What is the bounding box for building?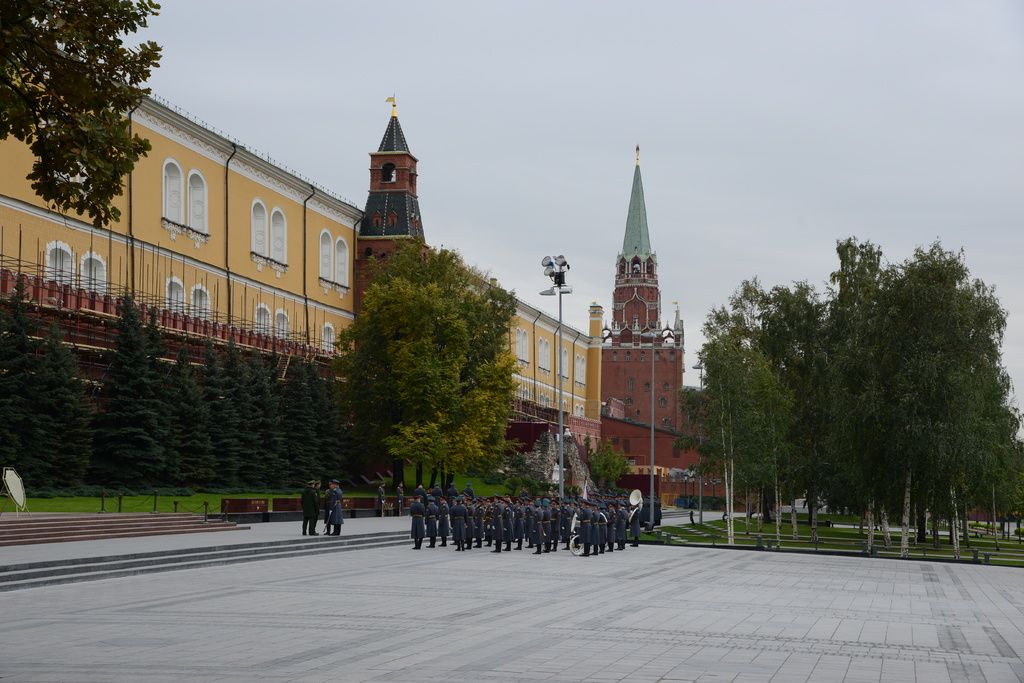
box=[0, 38, 605, 500].
